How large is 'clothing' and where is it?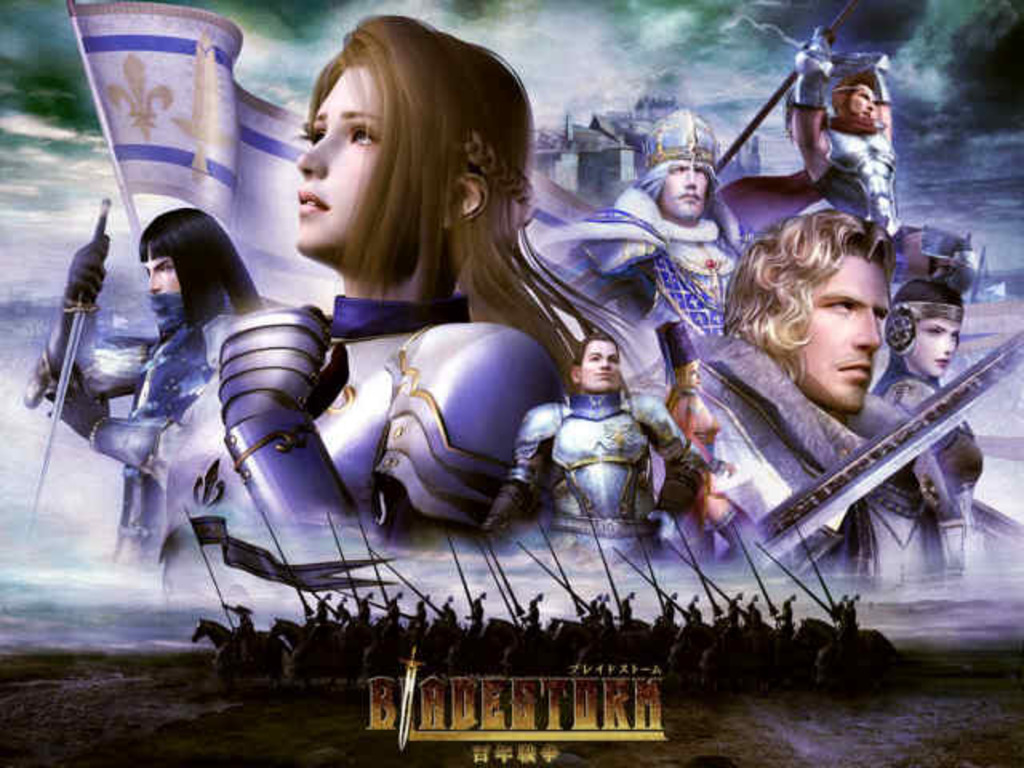
Bounding box: 536:182:763:355.
